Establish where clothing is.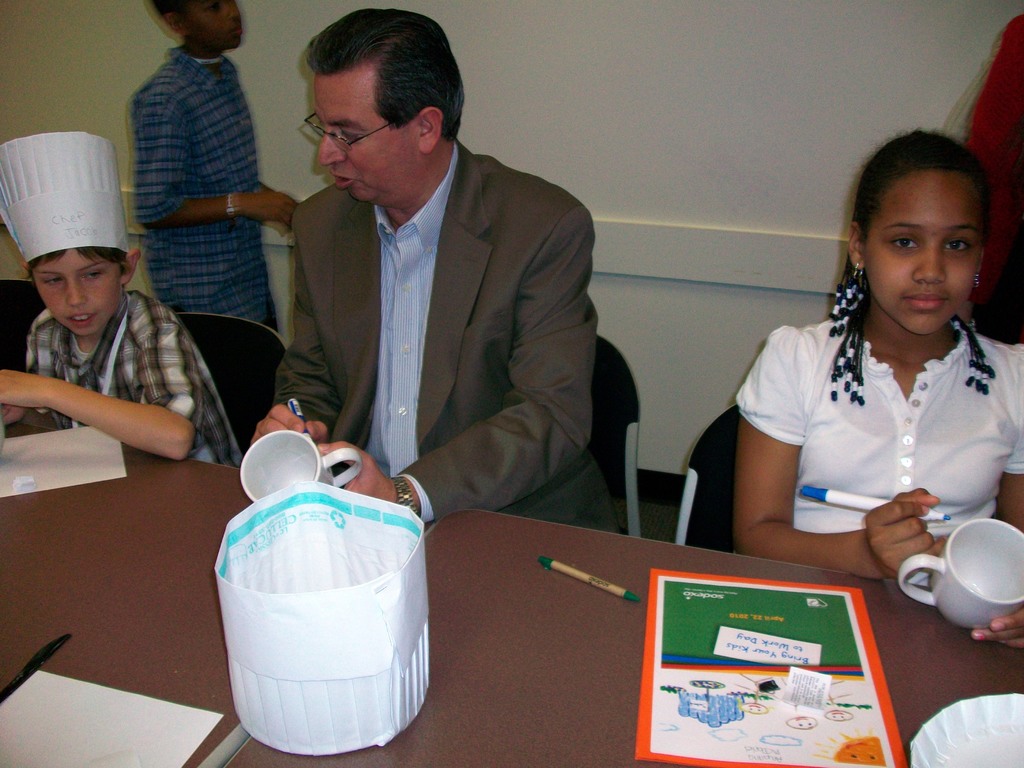
Established at detection(264, 139, 624, 534).
